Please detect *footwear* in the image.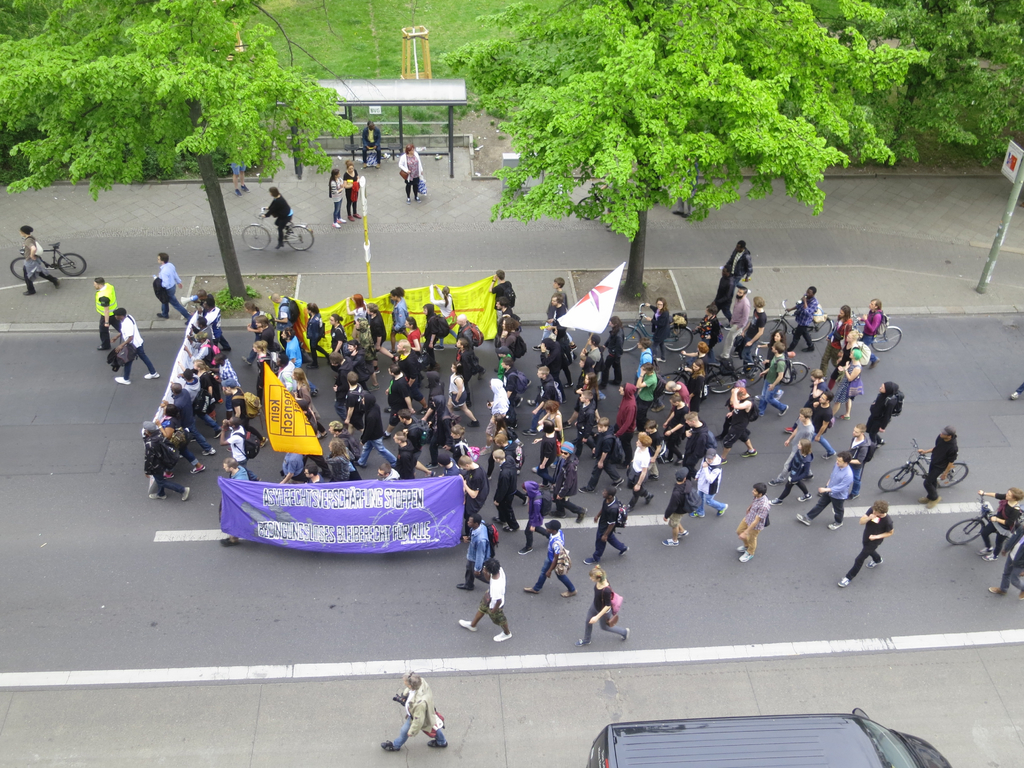
{"left": 648, "top": 473, "right": 659, "bottom": 480}.
